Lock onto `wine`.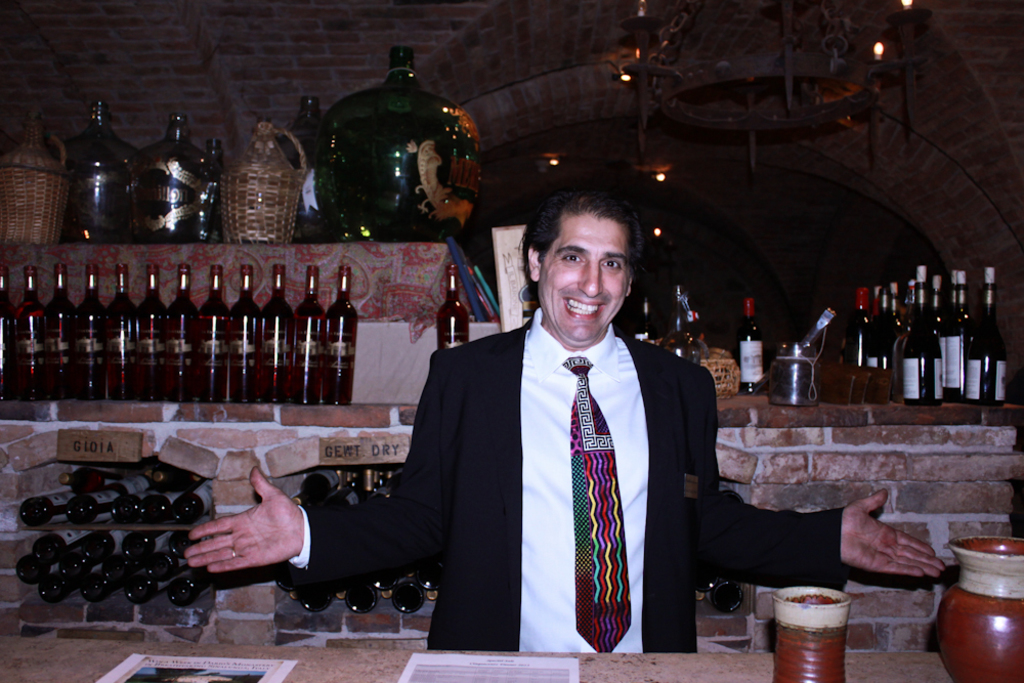
Locked: rect(275, 577, 294, 590).
